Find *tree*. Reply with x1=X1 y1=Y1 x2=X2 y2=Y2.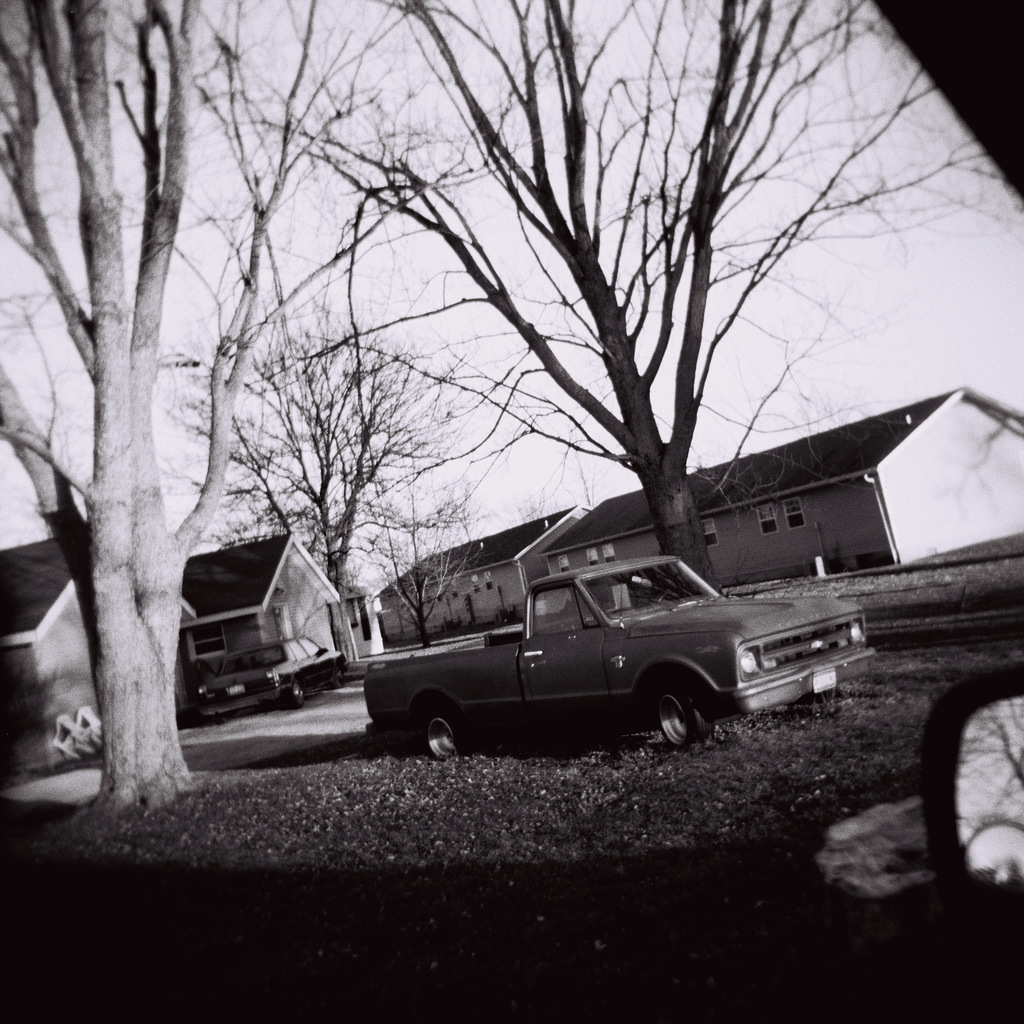
x1=219 y1=0 x2=1022 y2=595.
